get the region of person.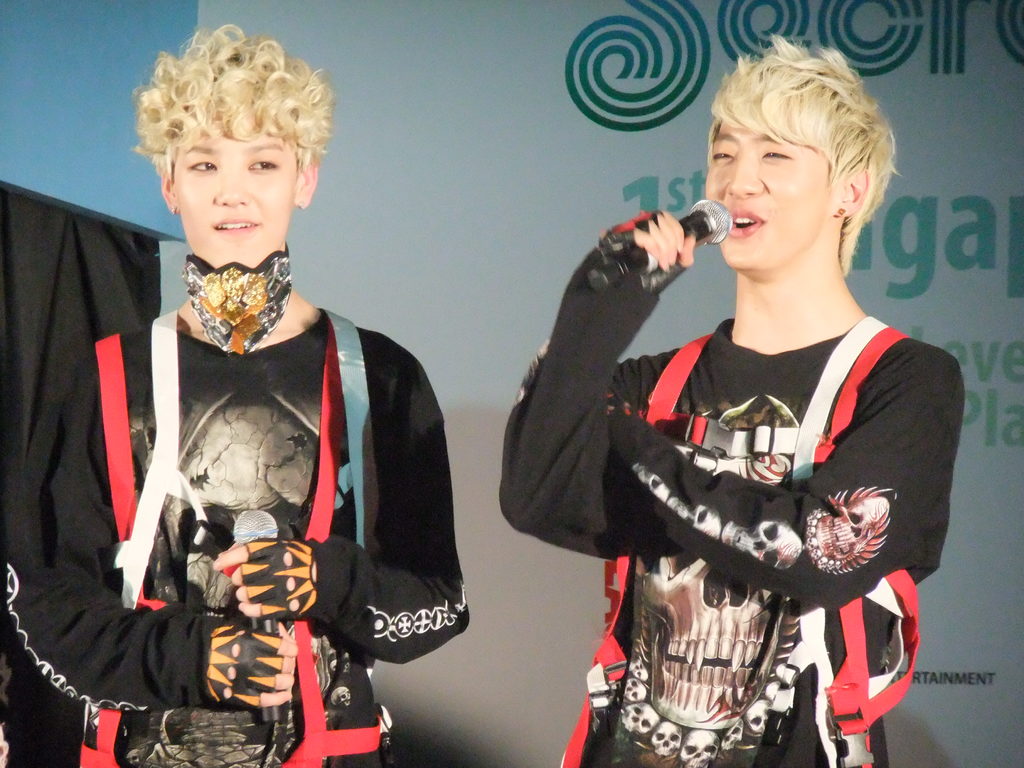
left=0, top=20, right=469, bottom=767.
